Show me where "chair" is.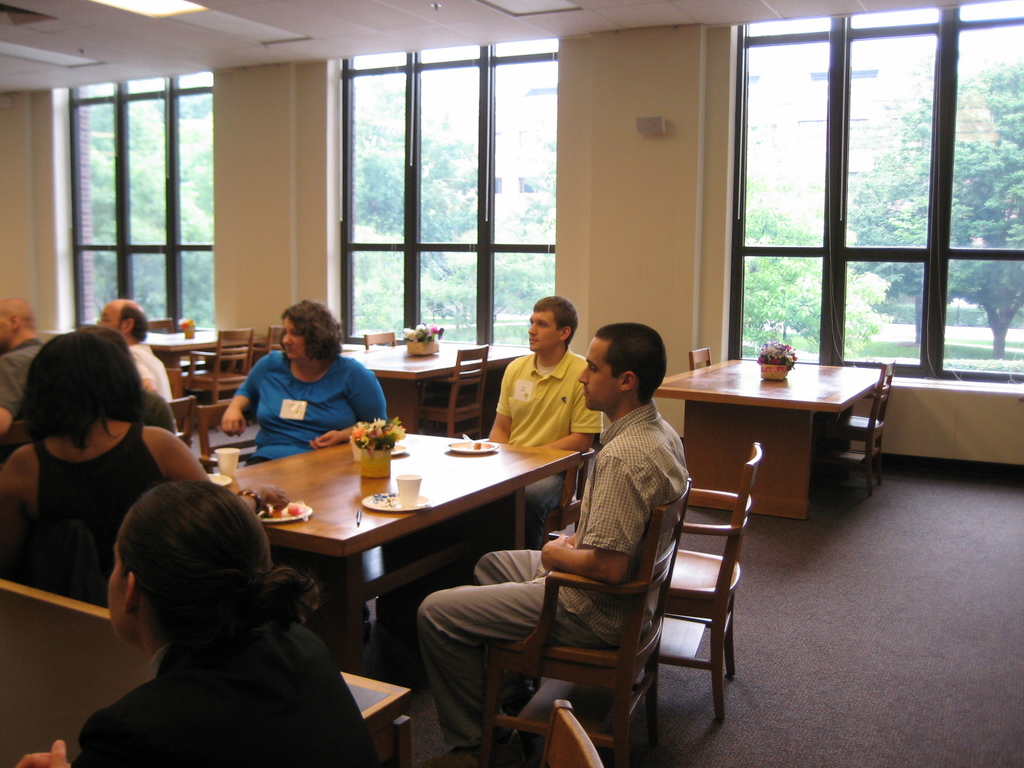
"chair" is at [417, 341, 493, 444].
